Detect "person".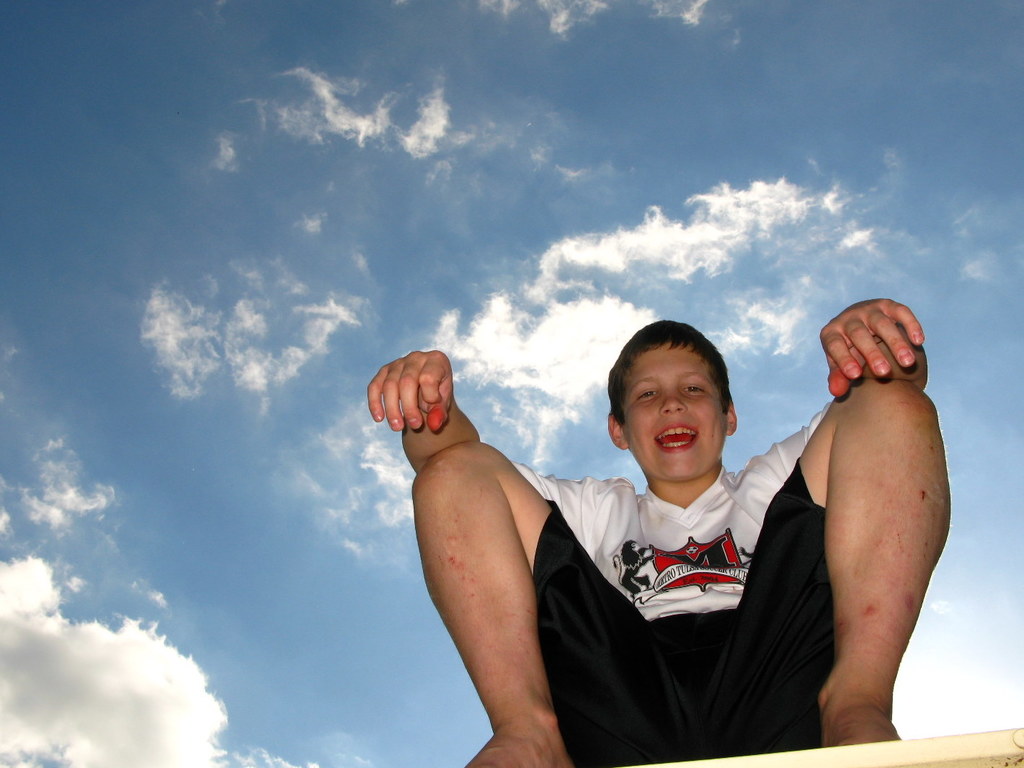
Detected at [467,332,828,756].
